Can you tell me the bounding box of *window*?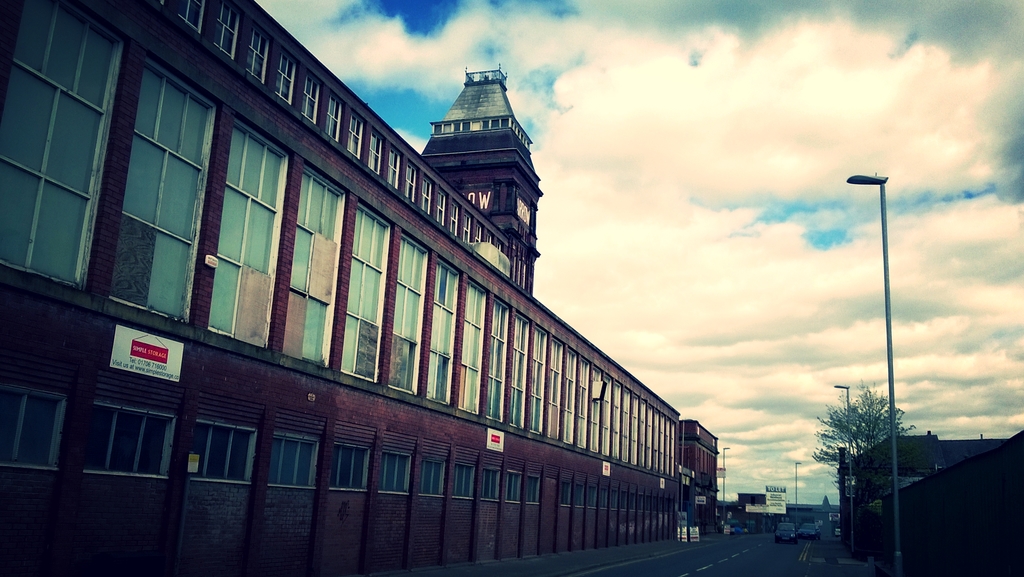
(x1=440, y1=197, x2=447, y2=222).
